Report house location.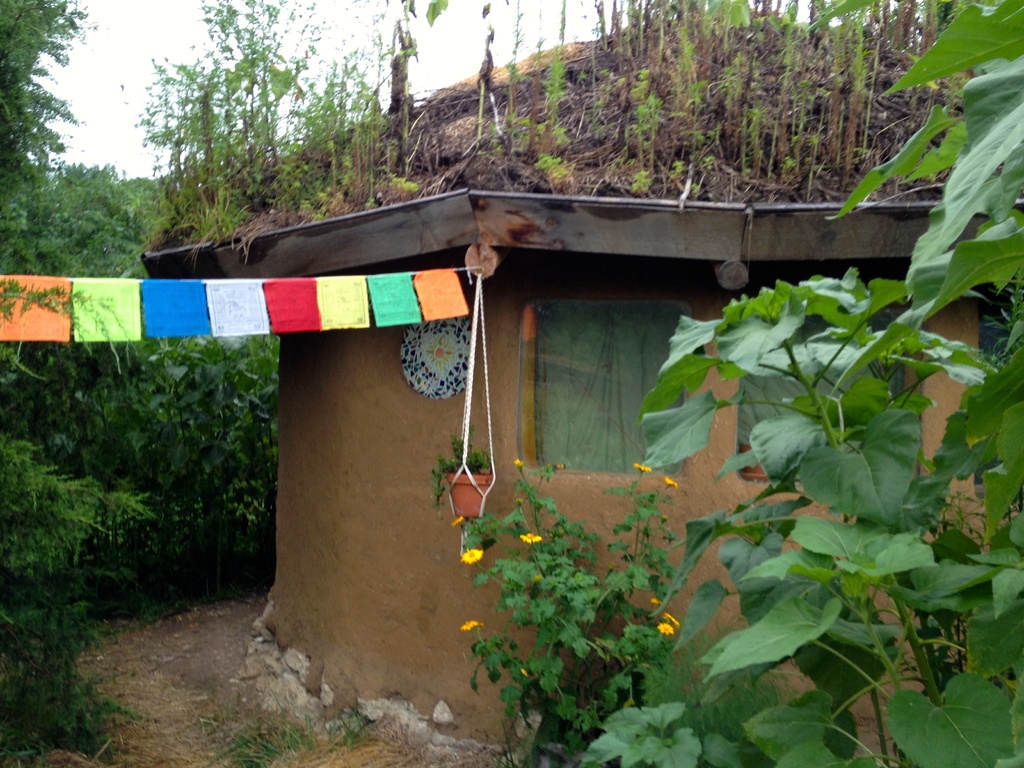
Report: {"x1": 140, "y1": 5, "x2": 1023, "y2": 748}.
